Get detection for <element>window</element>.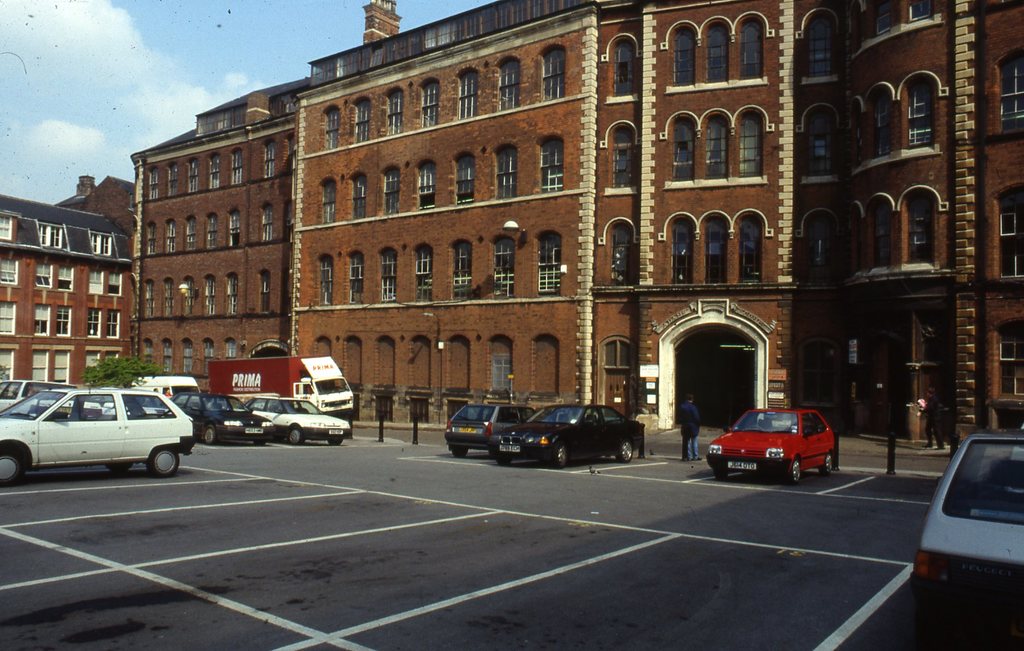
Detection: select_region(230, 151, 245, 186).
